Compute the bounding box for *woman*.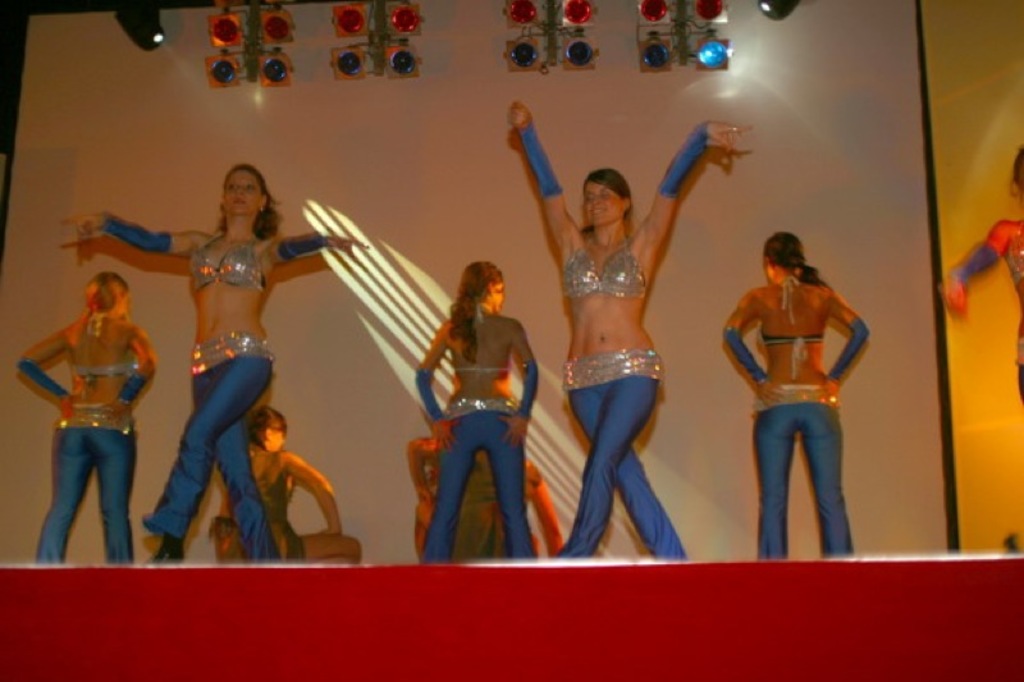
pyautogui.locateOnScreen(205, 404, 365, 569).
